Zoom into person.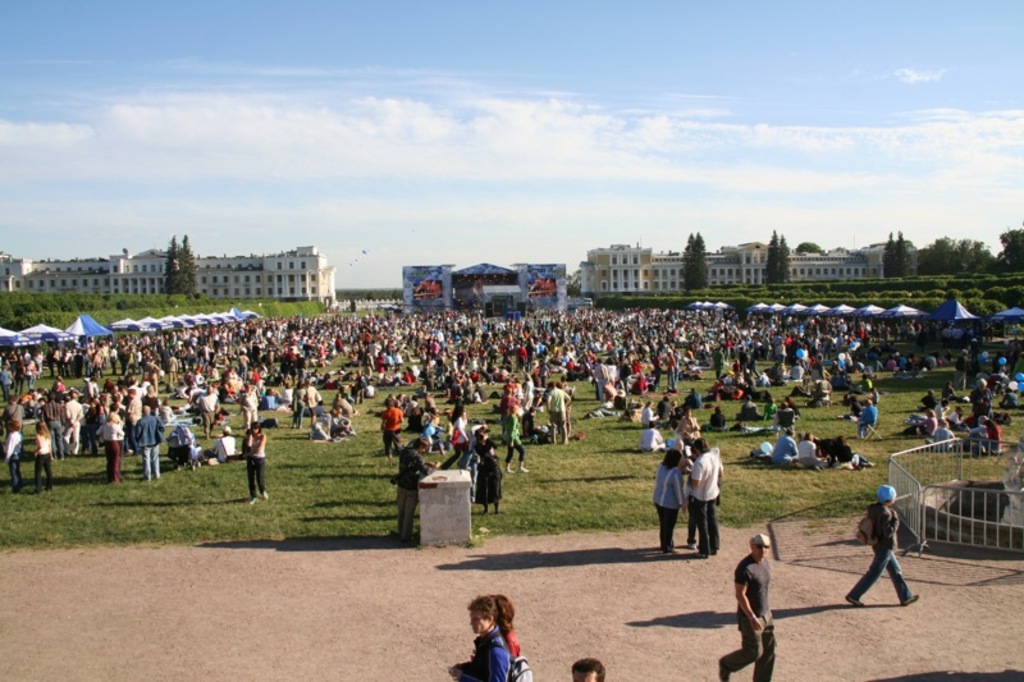
Zoom target: bbox(394, 434, 442, 546).
